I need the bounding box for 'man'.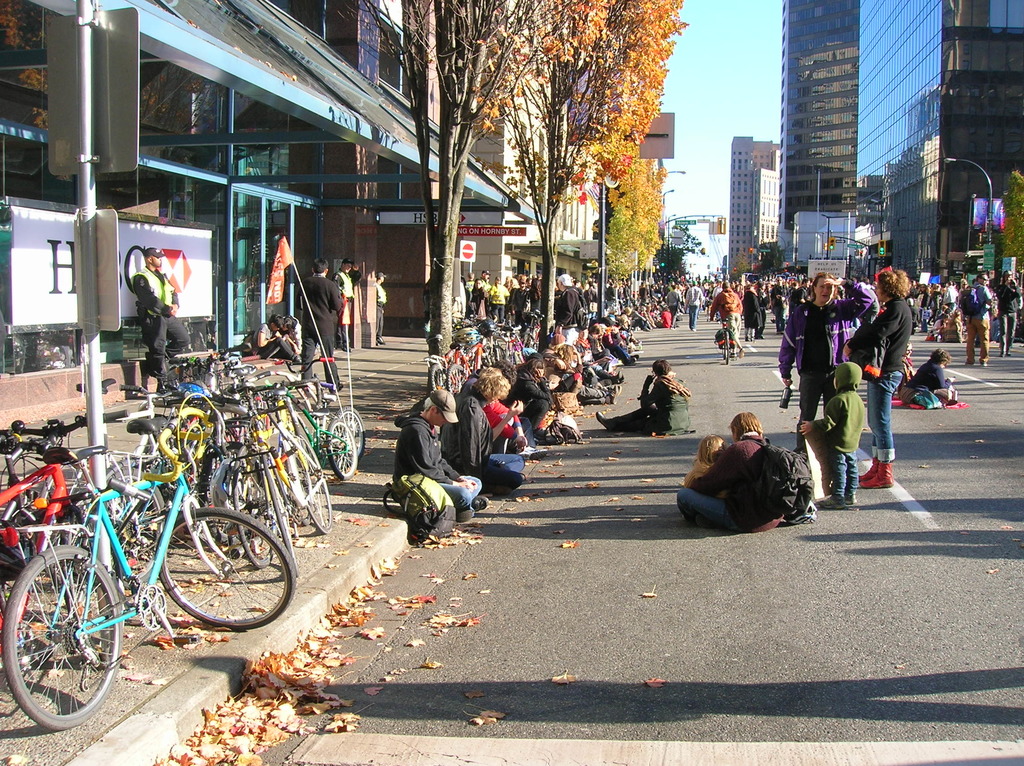
Here it is: pyautogui.locateOnScreen(967, 275, 992, 367).
